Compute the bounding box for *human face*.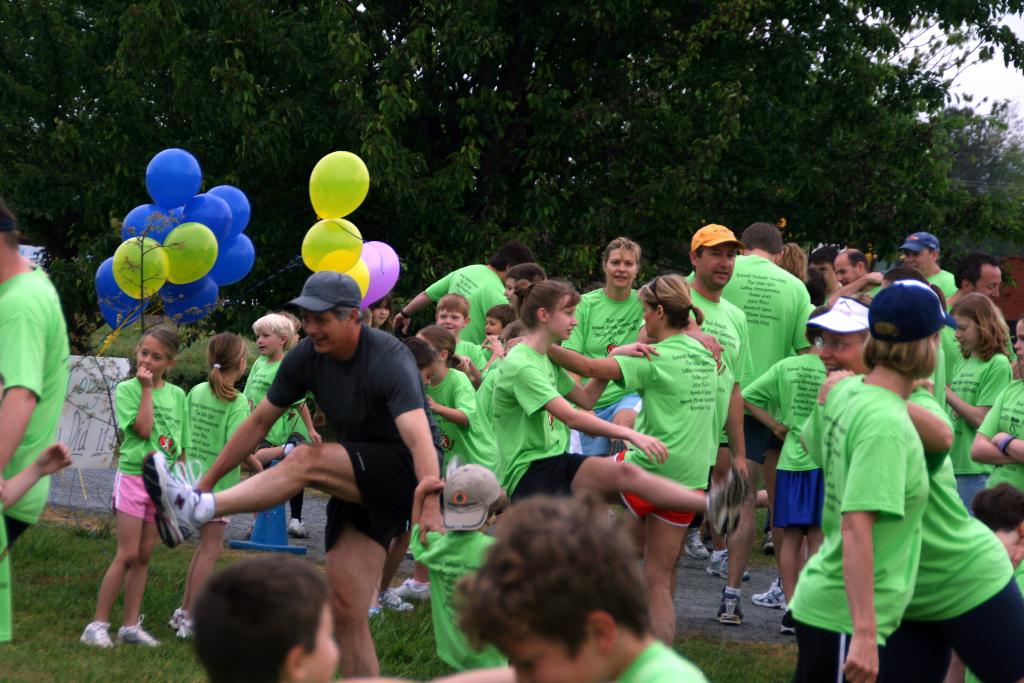
bbox=(550, 297, 578, 343).
